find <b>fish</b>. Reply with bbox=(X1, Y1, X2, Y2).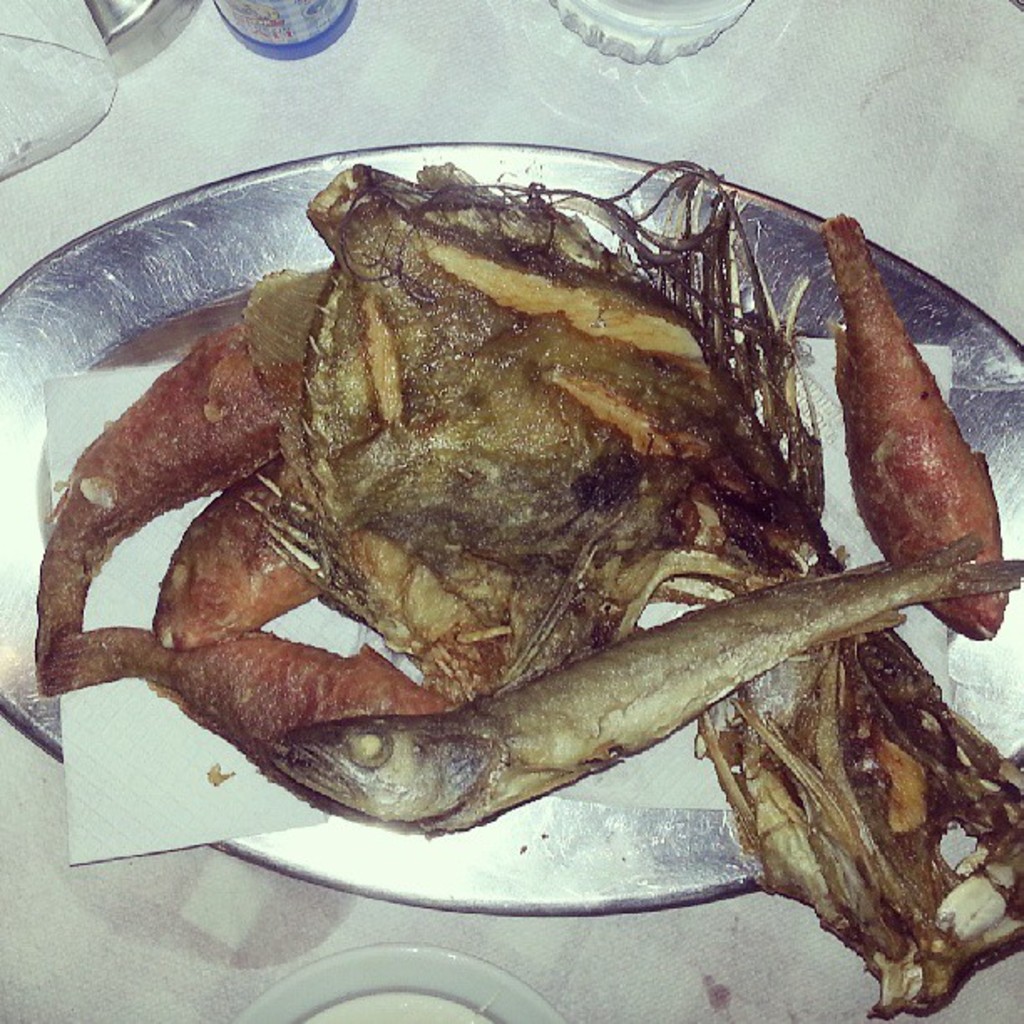
bbox=(37, 621, 467, 790).
